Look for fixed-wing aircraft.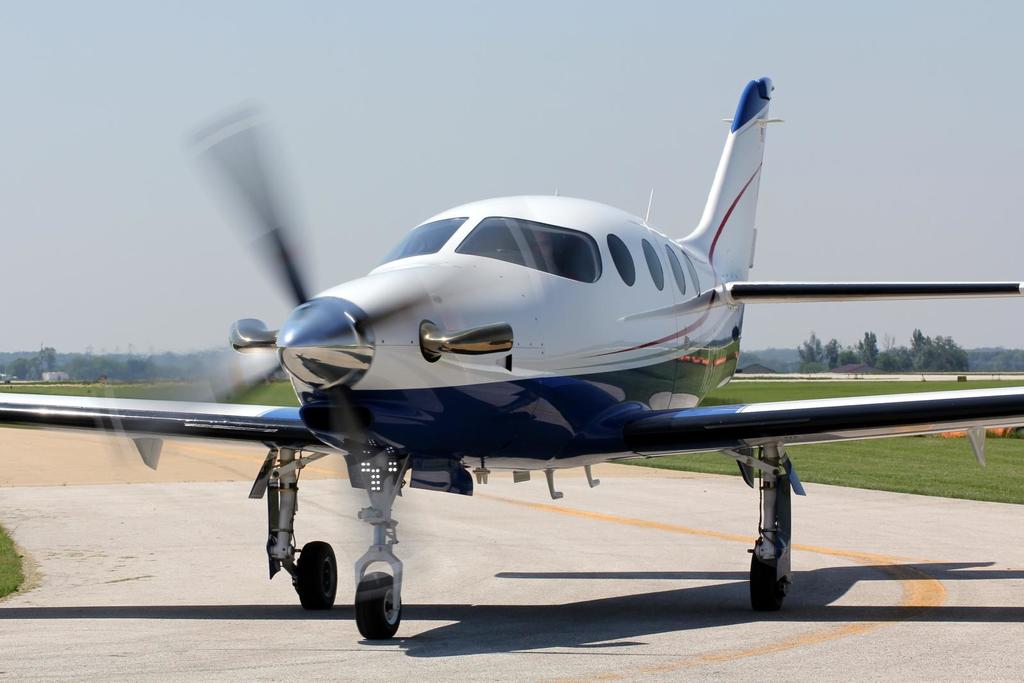
Found: [x1=0, y1=79, x2=1023, y2=641].
